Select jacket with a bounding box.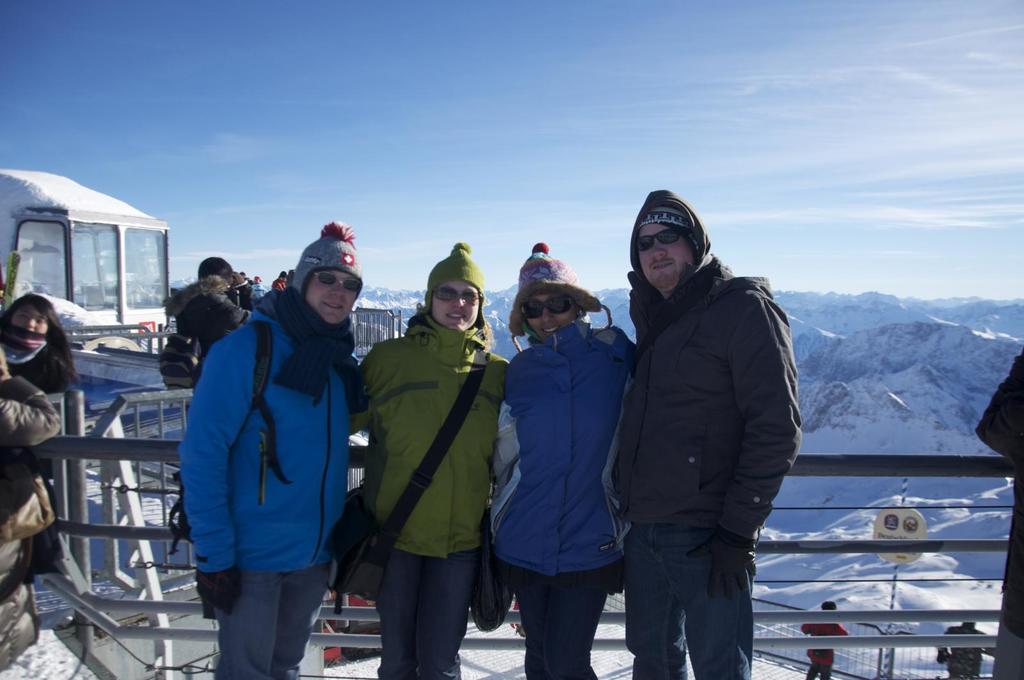
box(0, 367, 68, 542).
